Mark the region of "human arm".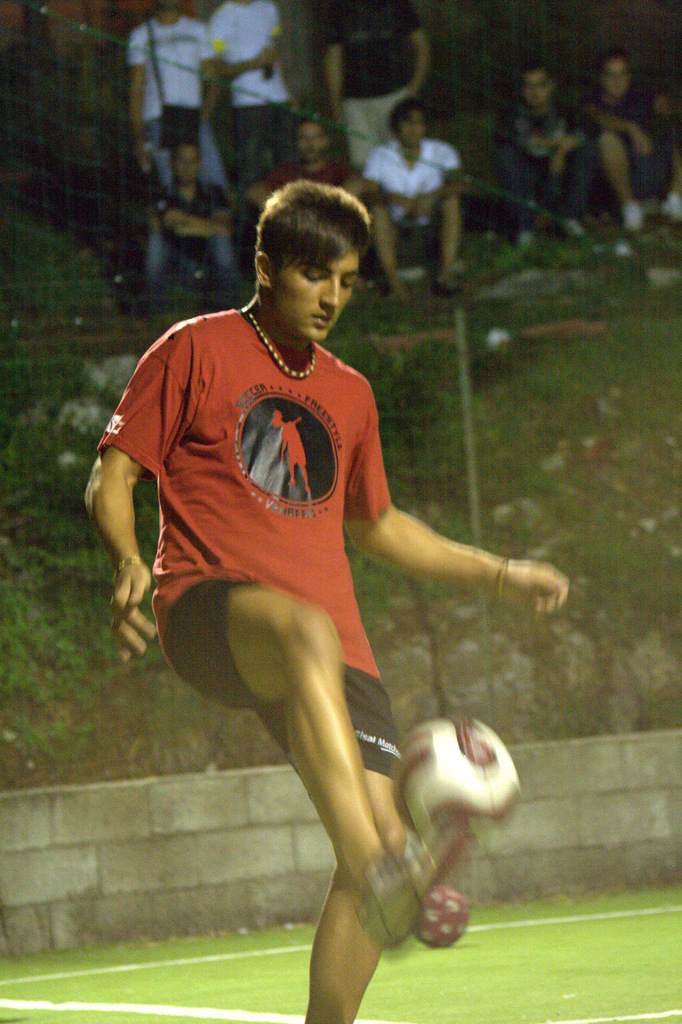
Region: 555 127 578 173.
